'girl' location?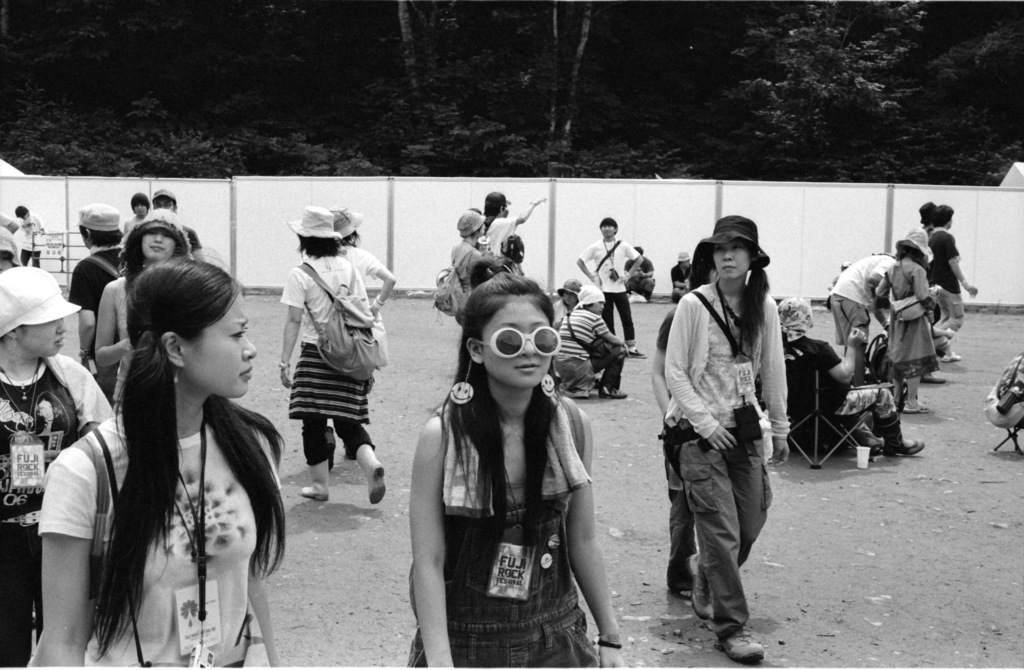
(left=28, top=245, right=289, bottom=665)
